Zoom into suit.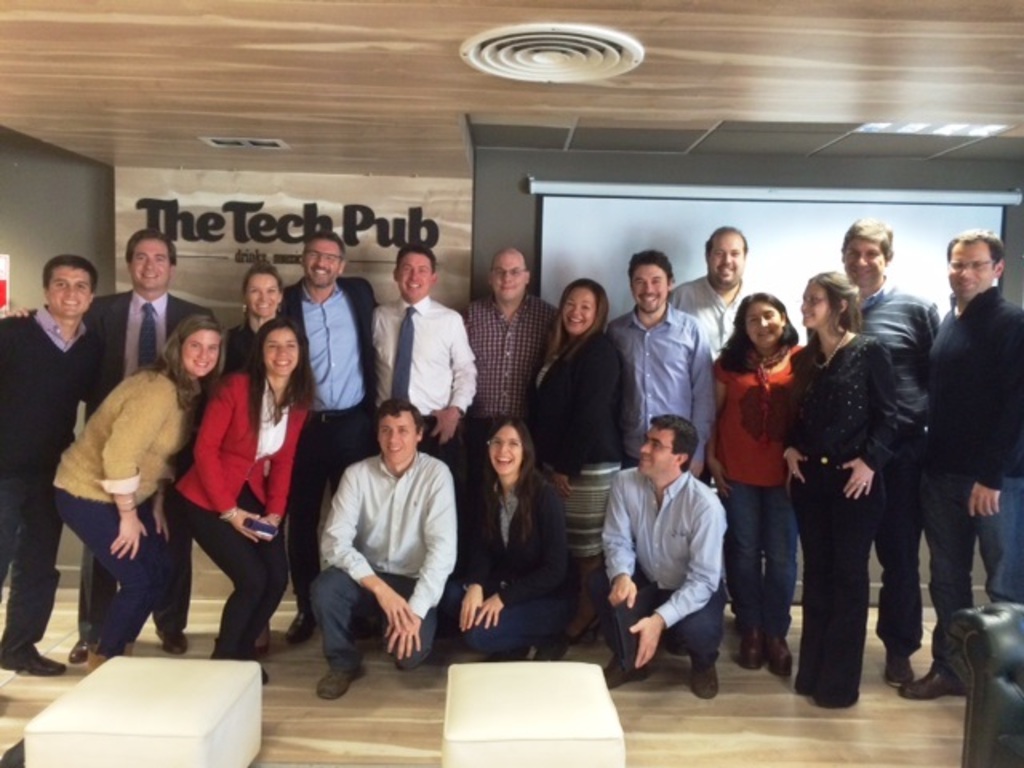
Zoom target: Rect(275, 277, 378, 605).
